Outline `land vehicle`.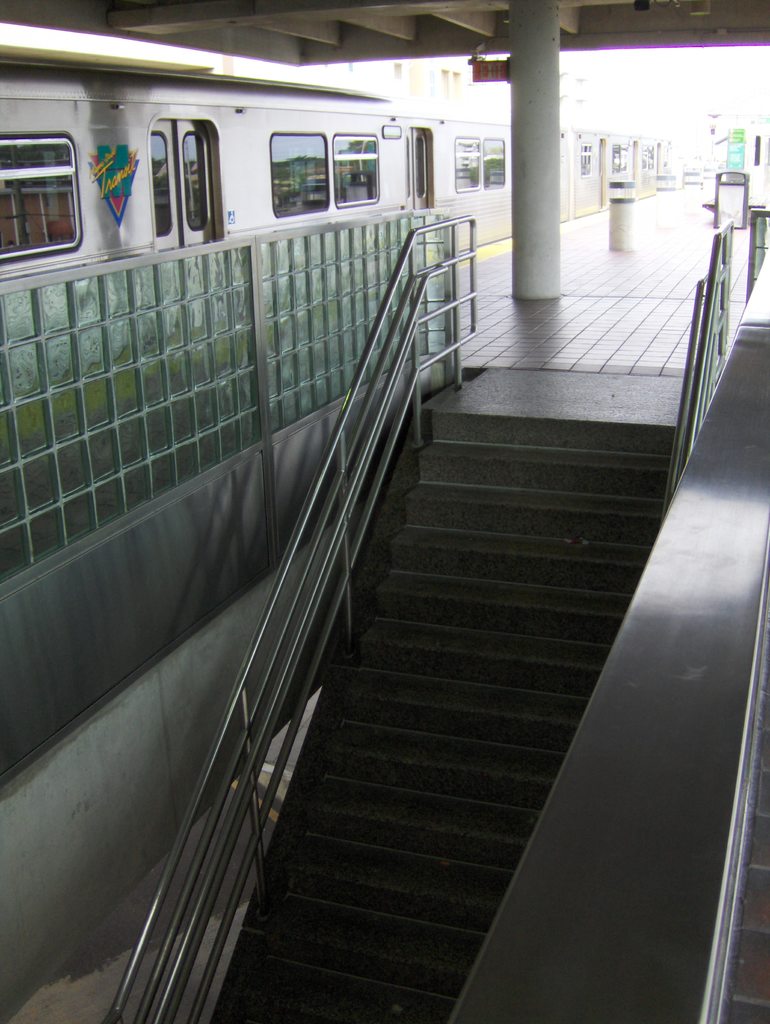
Outline: box(0, 56, 678, 280).
